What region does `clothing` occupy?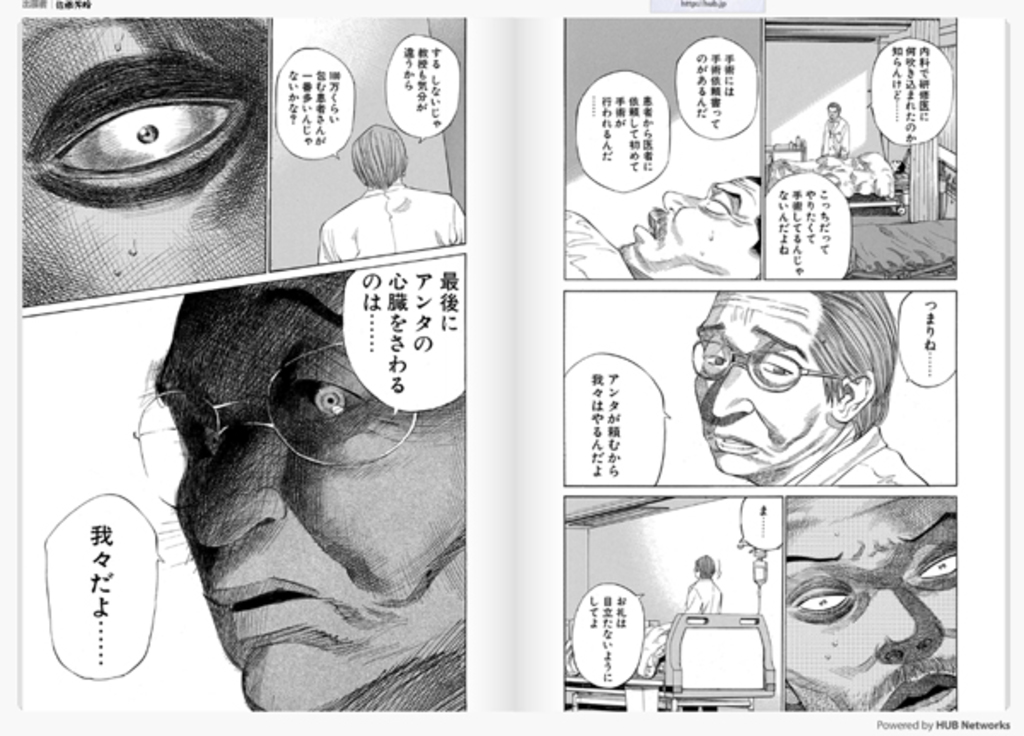
pyautogui.locateOnScreen(314, 179, 466, 263).
